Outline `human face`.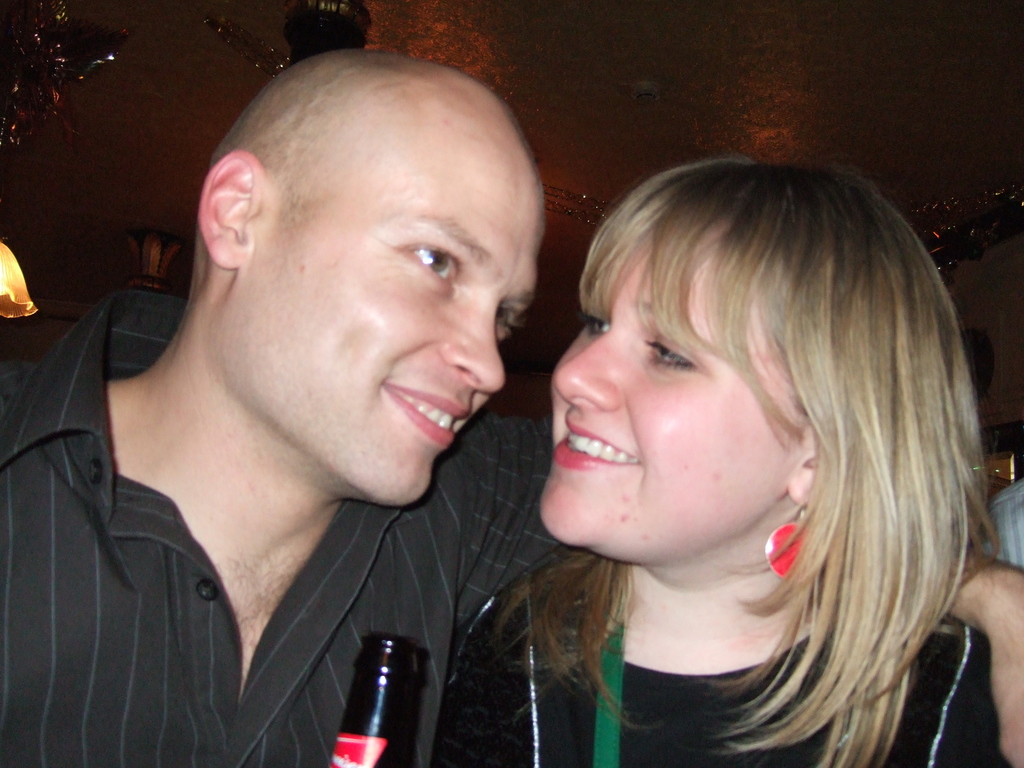
Outline: (536,227,810,562).
